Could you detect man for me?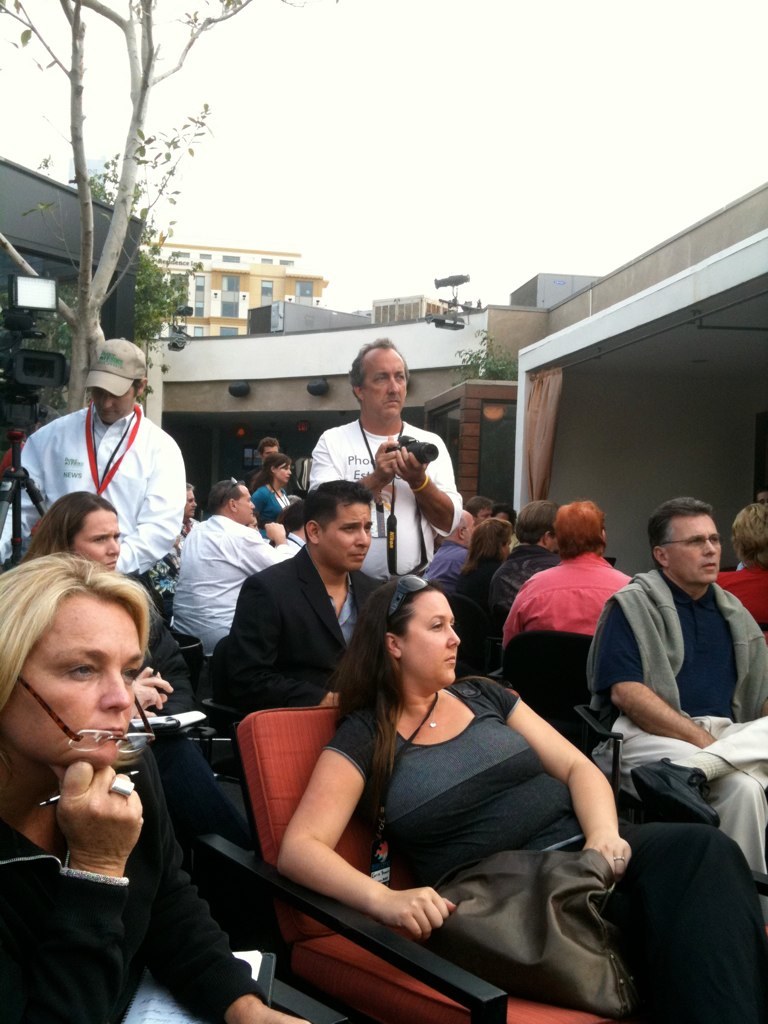
Detection result: region(421, 507, 474, 586).
